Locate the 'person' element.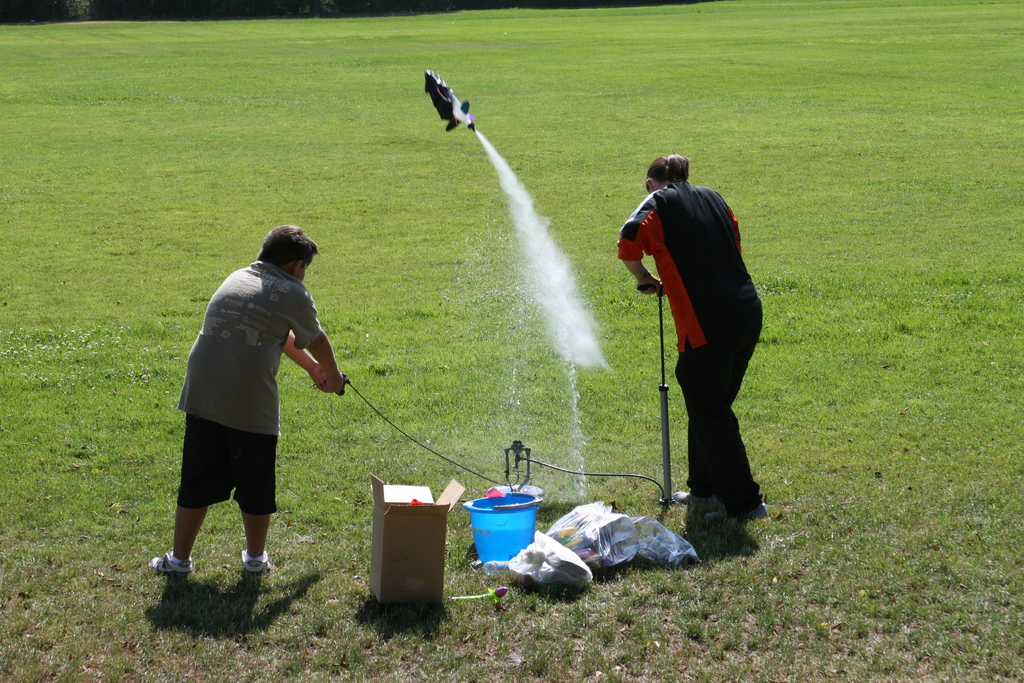
Element bbox: Rect(145, 224, 343, 574).
